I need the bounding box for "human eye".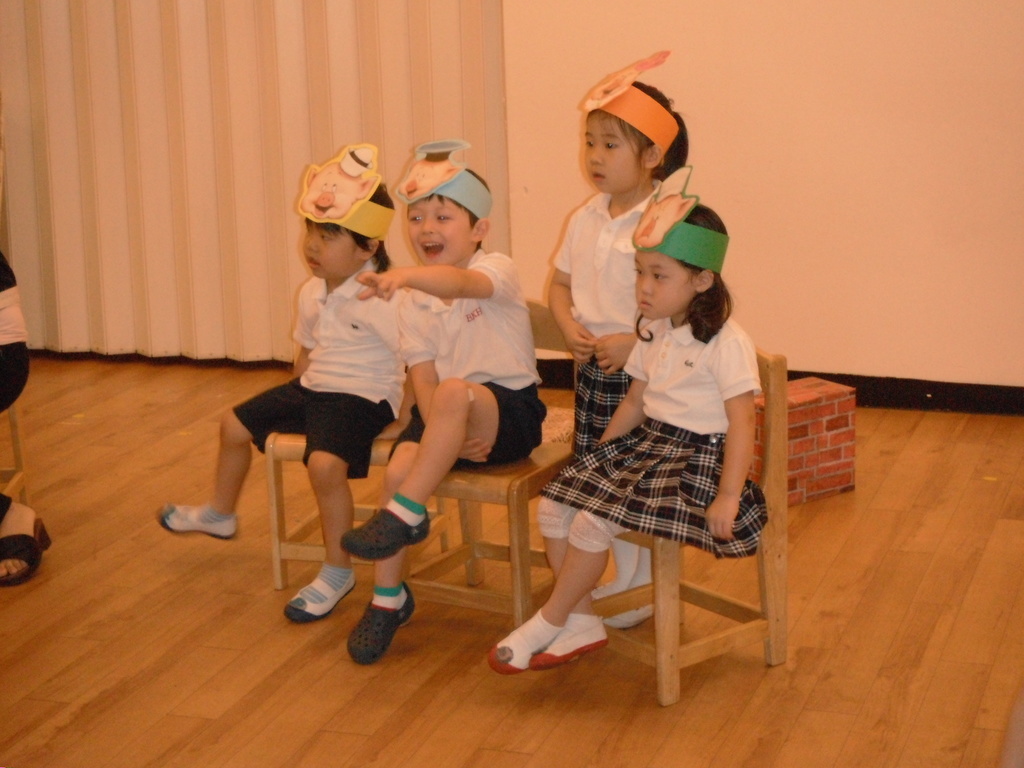
Here it is: l=583, t=136, r=595, b=148.
